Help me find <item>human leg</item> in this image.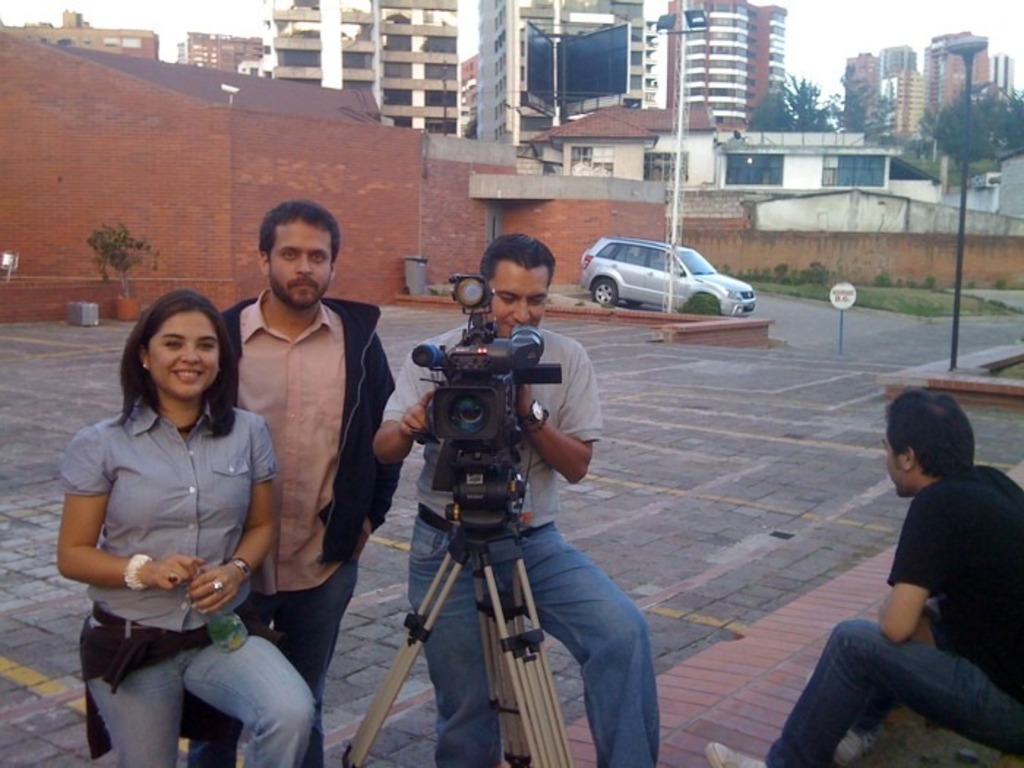
Found it: [404, 505, 499, 767].
